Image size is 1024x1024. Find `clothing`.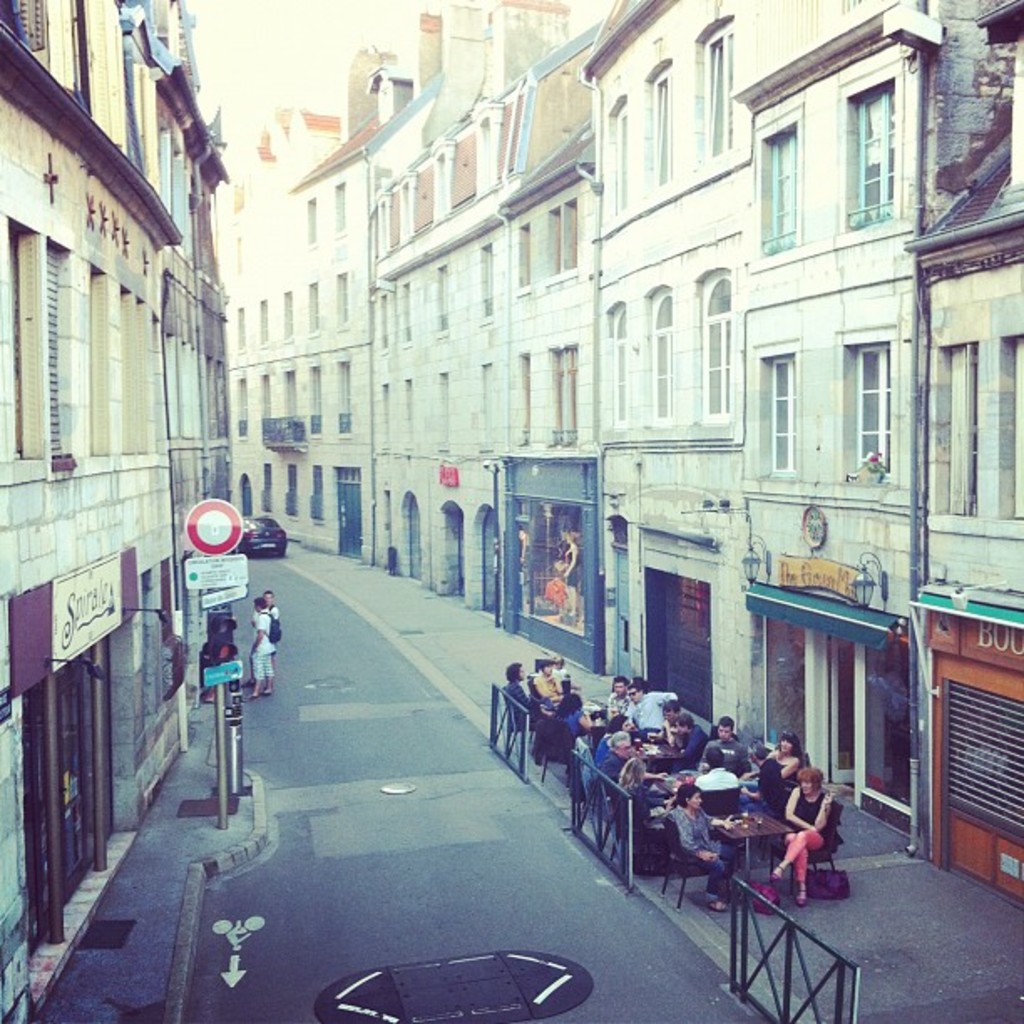
bbox(246, 611, 278, 684).
